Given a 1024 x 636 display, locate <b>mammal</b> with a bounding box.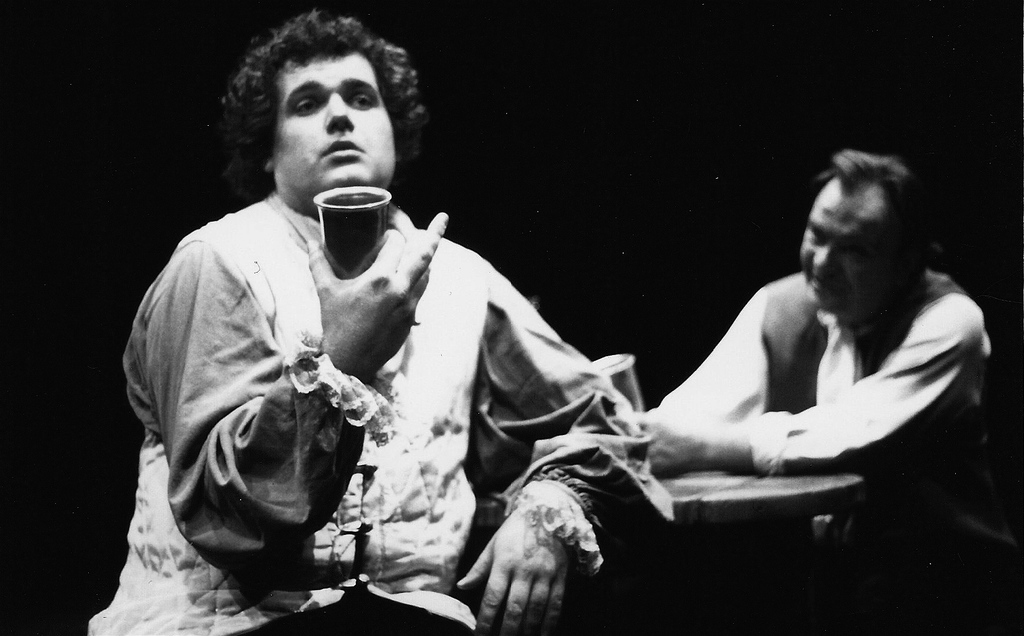
Located: [633, 149, 999, 549].
